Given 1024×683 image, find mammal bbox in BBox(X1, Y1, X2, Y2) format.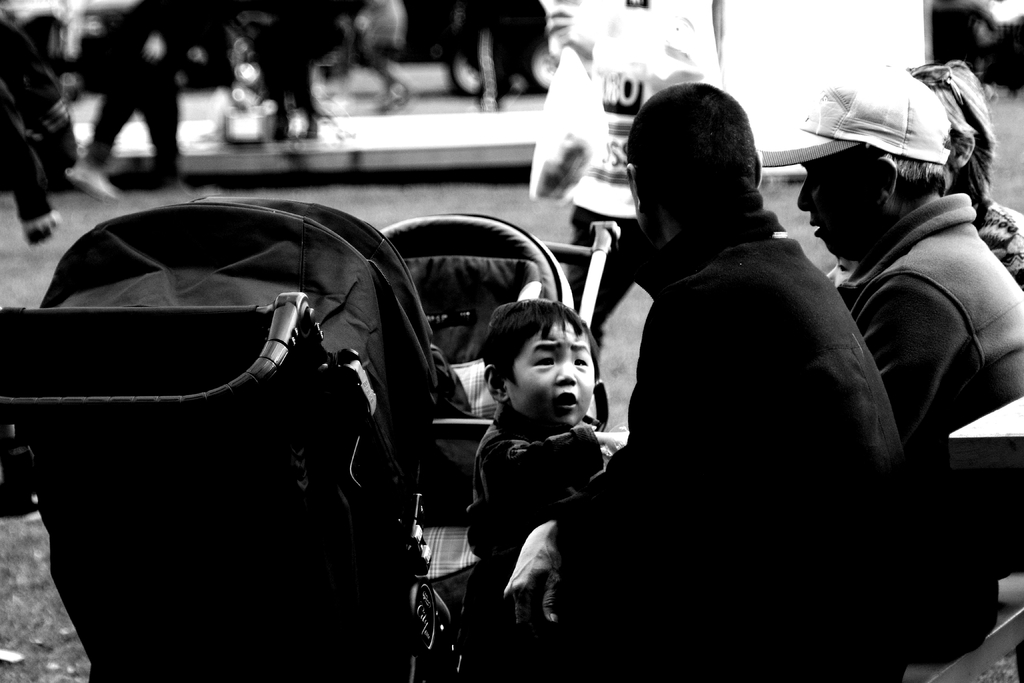
BBox(794, 66, 1023, 670).
